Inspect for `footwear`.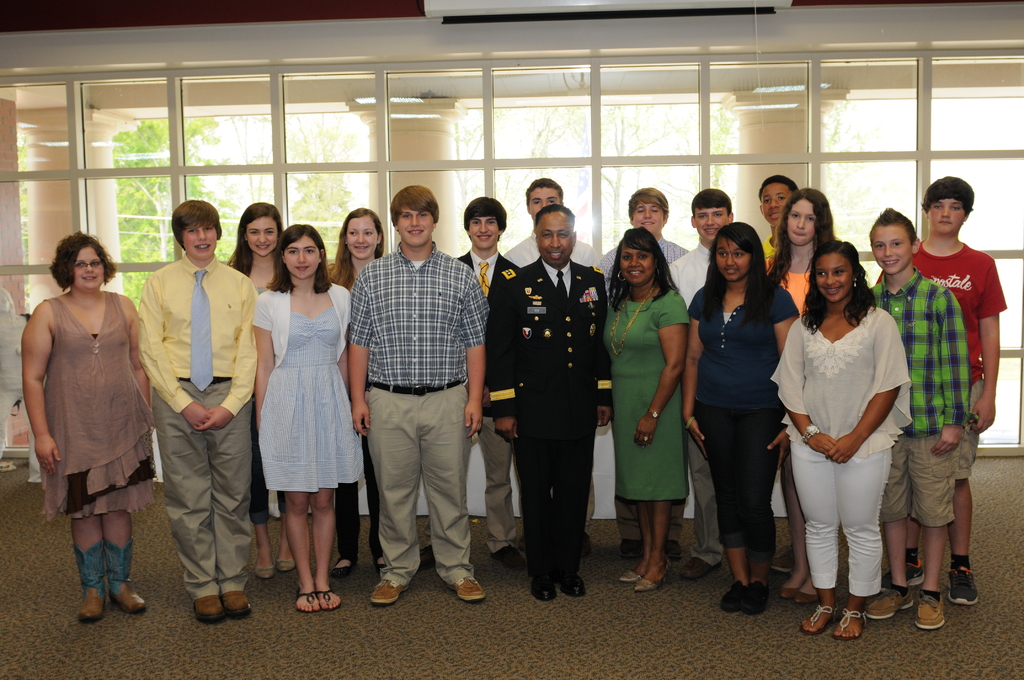
Inspection: {"left": 362, "top": 567, "right": 414, "bottom": 606}.
